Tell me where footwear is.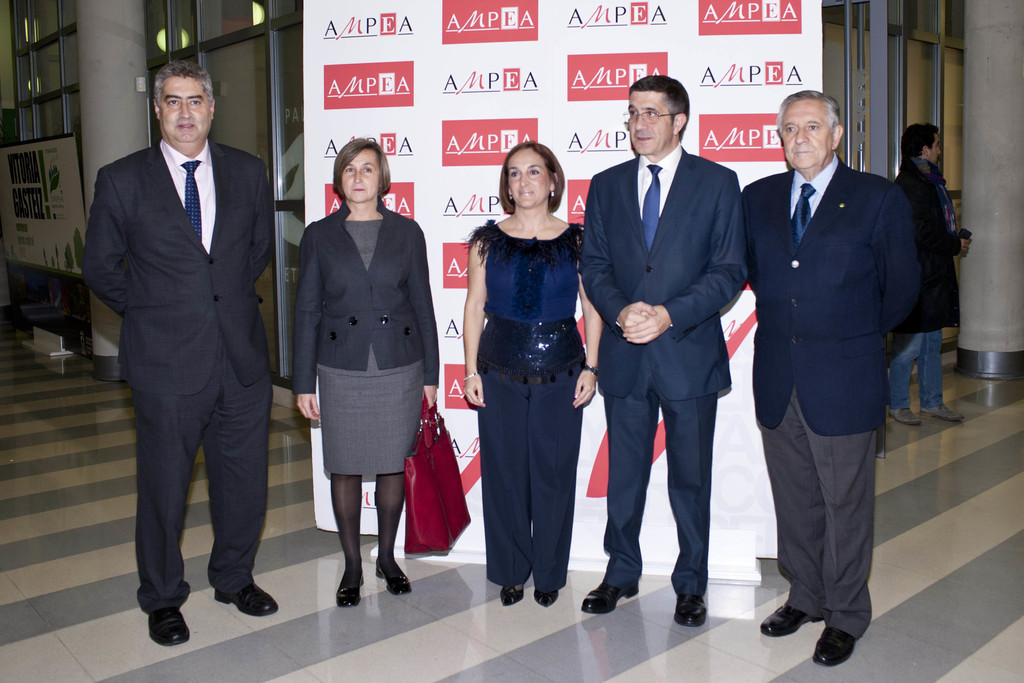
footwear is at <region>497, 585, 524, 609</region>.
